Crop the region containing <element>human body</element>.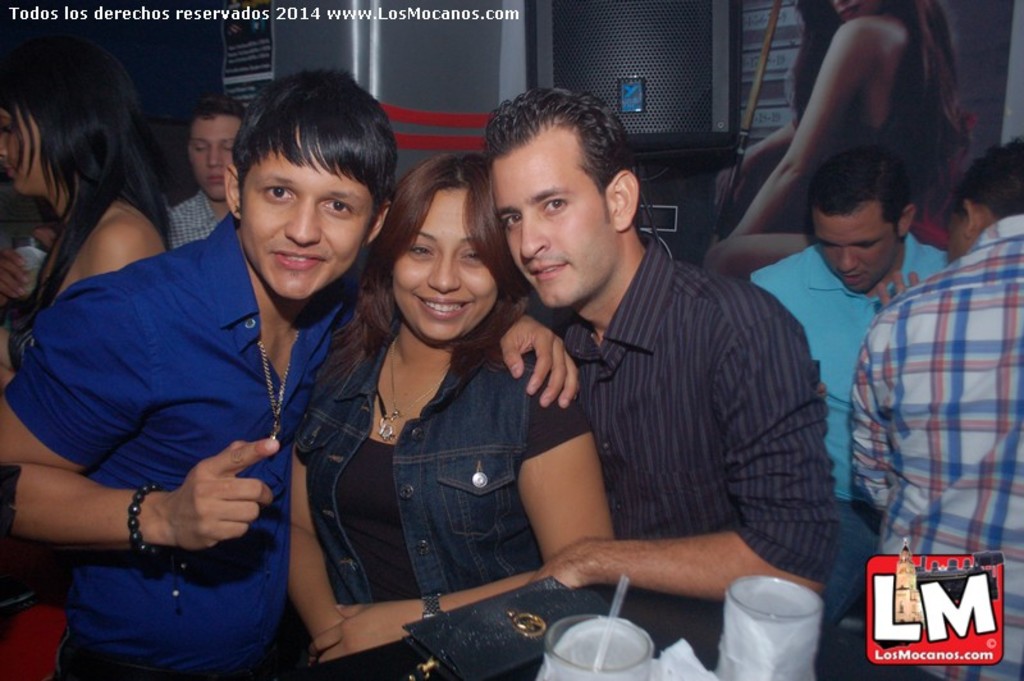
Crop region: <region>479, 86, 831, 588</region>.
